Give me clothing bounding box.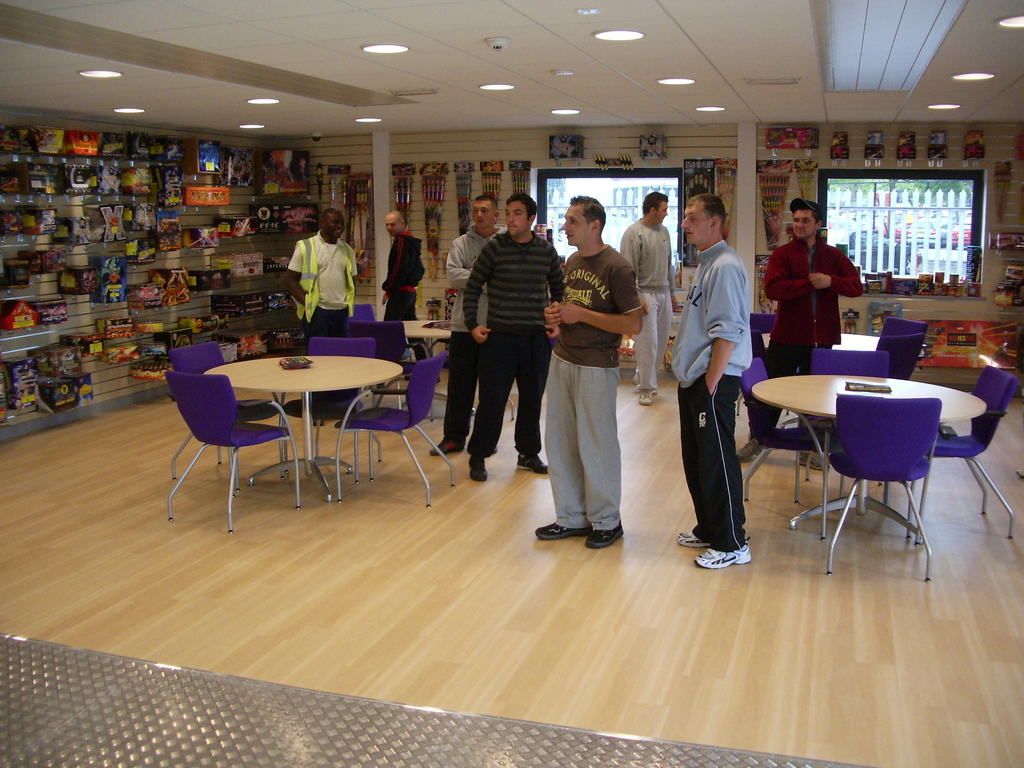
crop(620, 208, 676, 379).
